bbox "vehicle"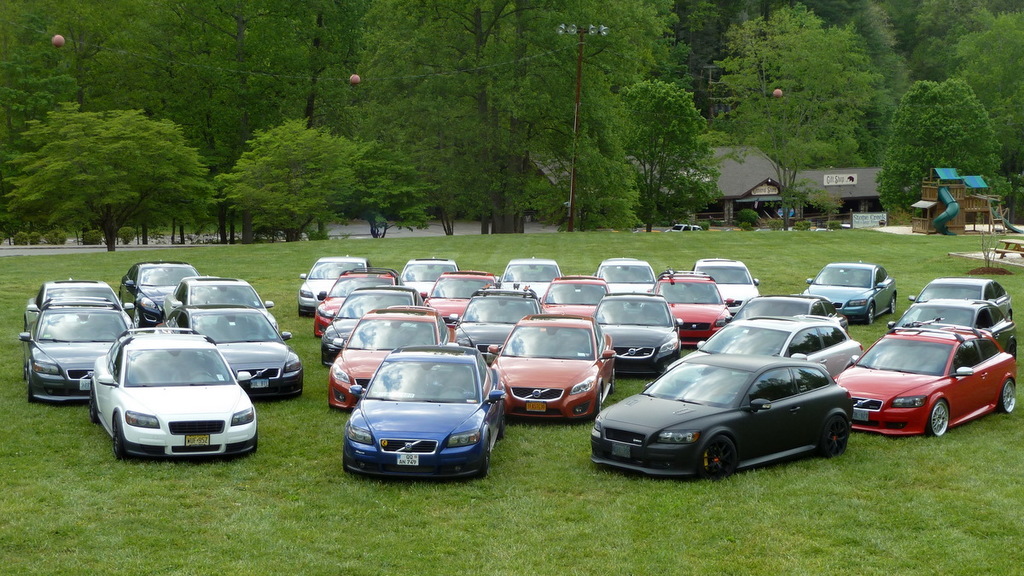
[x1=831, y1=321, x2=1020, y2=440]
